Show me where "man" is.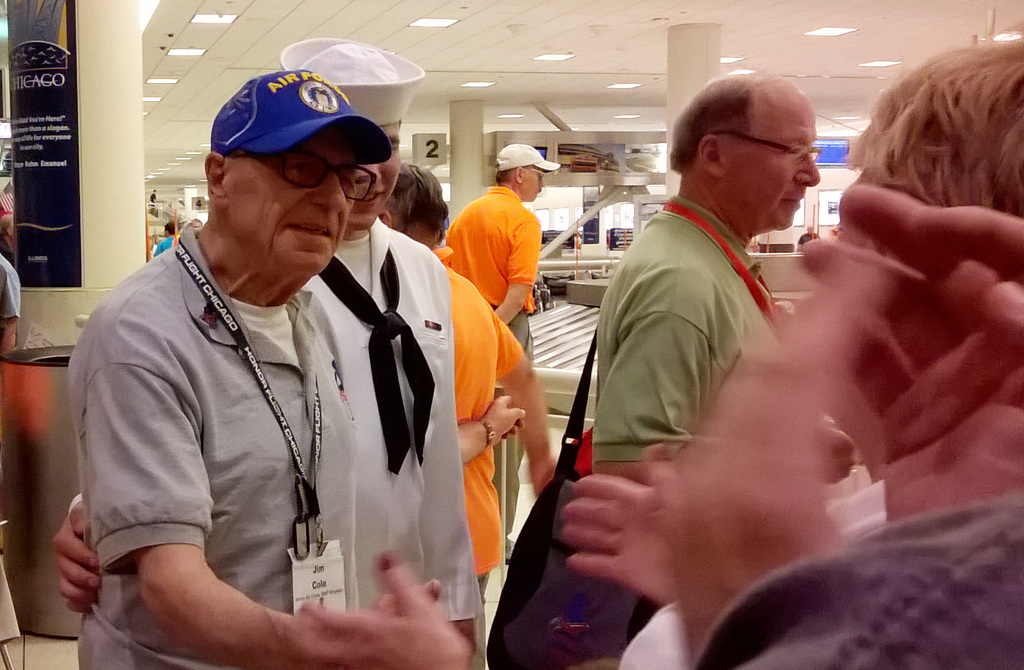
"man" is at left=270, top=34, right=485, bottom=669.
